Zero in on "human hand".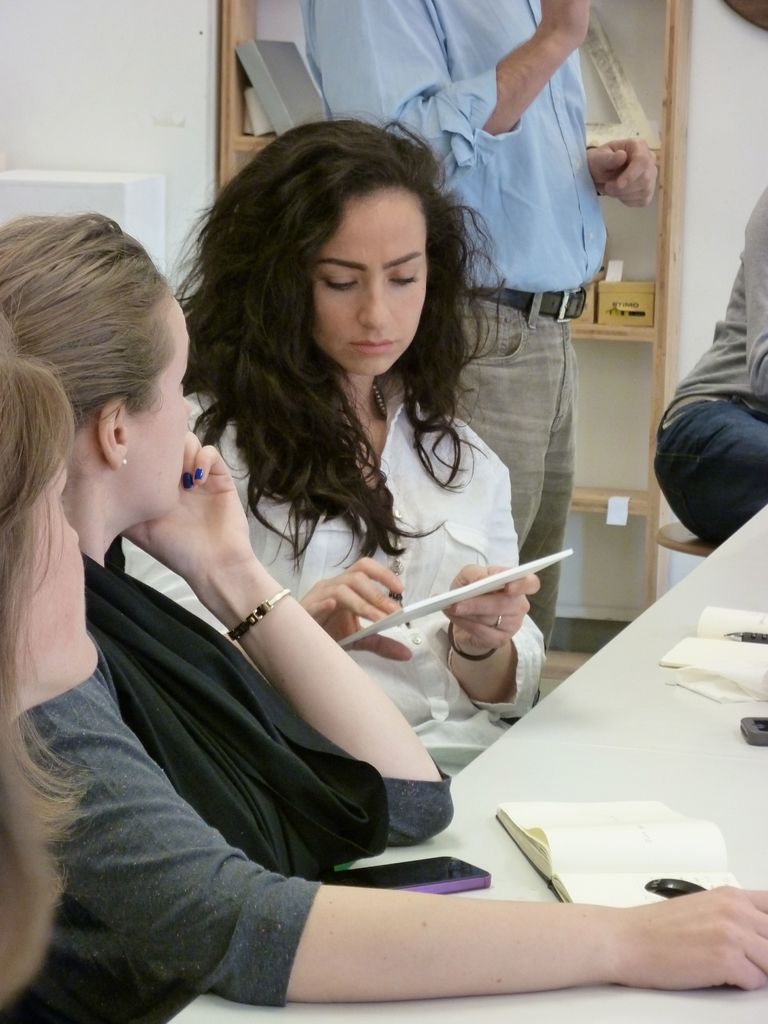
Zeroed in: bbox(135, 422, 264, 636).
